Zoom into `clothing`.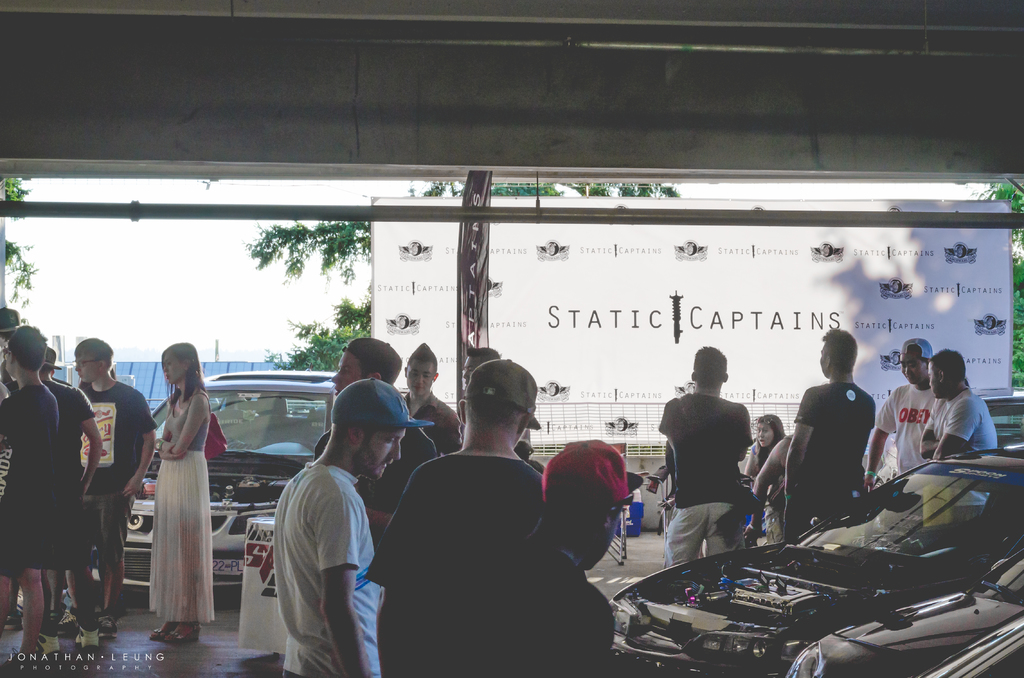
Zoom target: <region>81, 375, 163, 609</region>.
